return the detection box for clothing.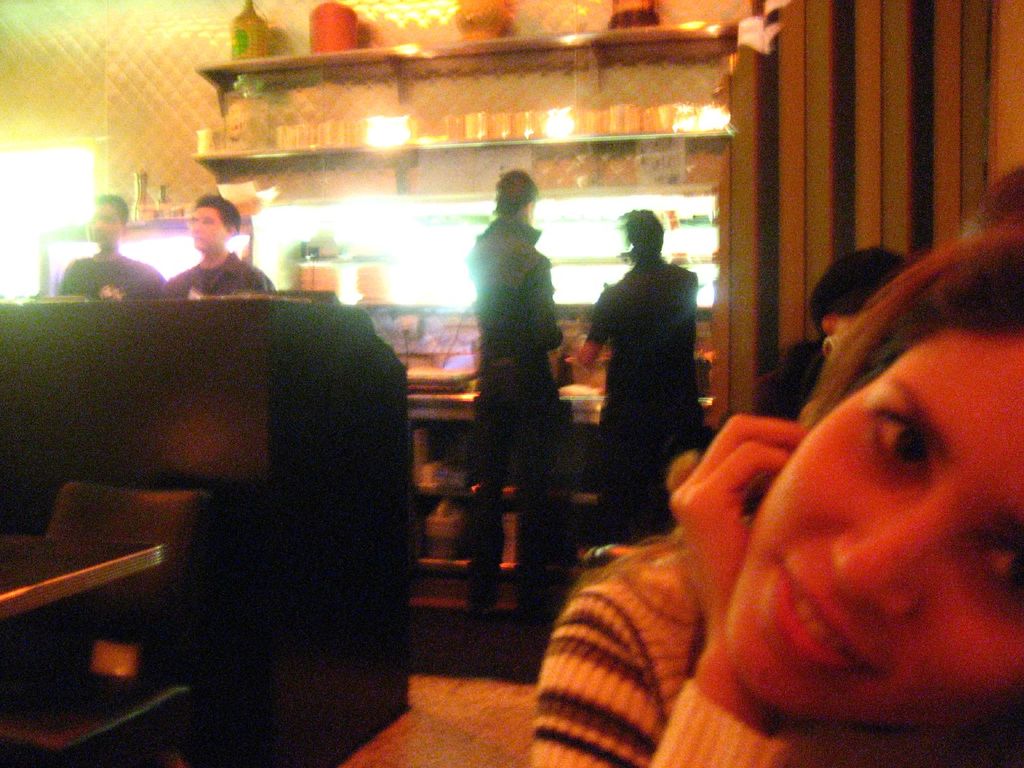
bbox=[595, 200, 723, 485].
